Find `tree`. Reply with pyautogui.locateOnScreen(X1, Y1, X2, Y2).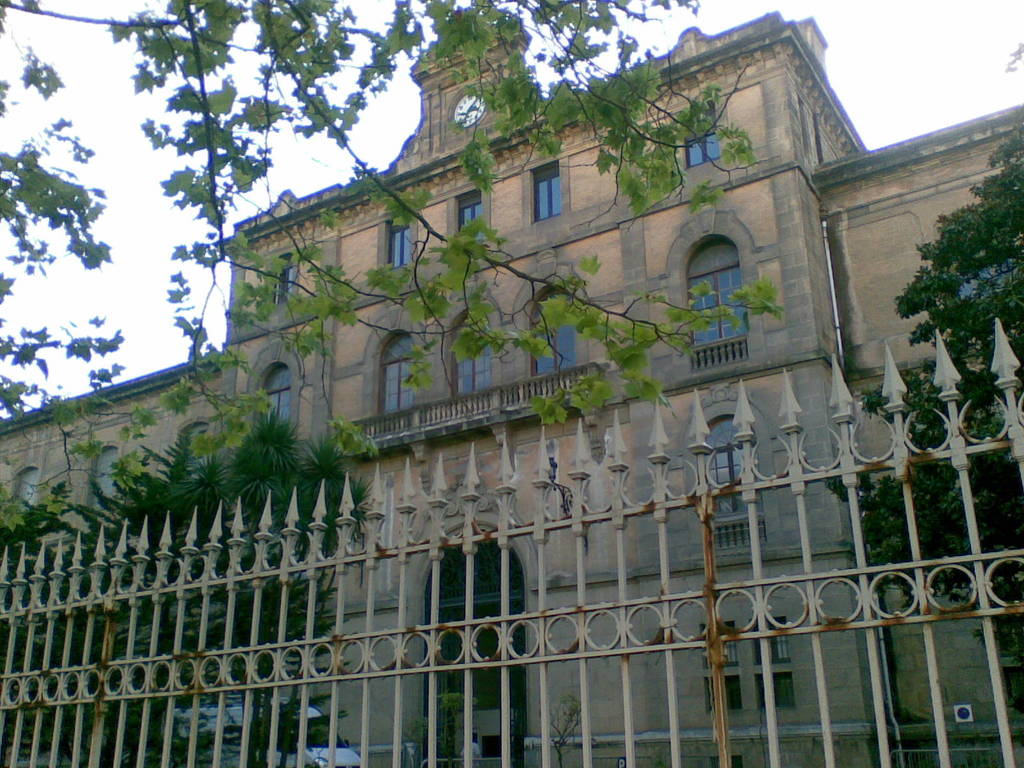
pyautogui.locateOnScreen(854, 120, 1023, 617).
